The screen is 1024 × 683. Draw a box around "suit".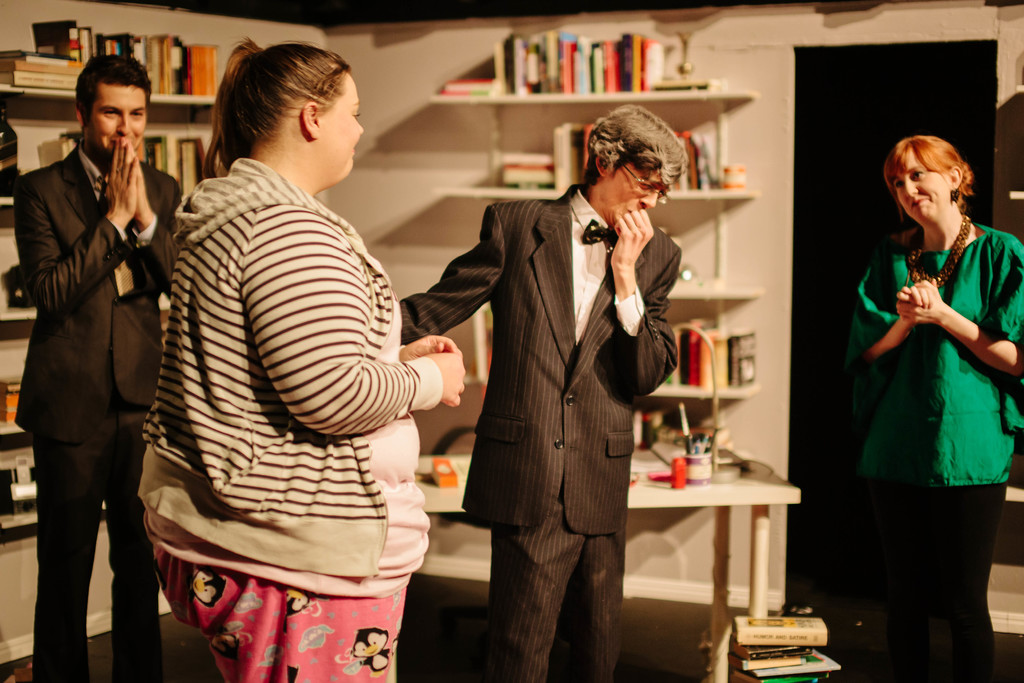
(x1=4, y1=136, x2=182, y2=669).
